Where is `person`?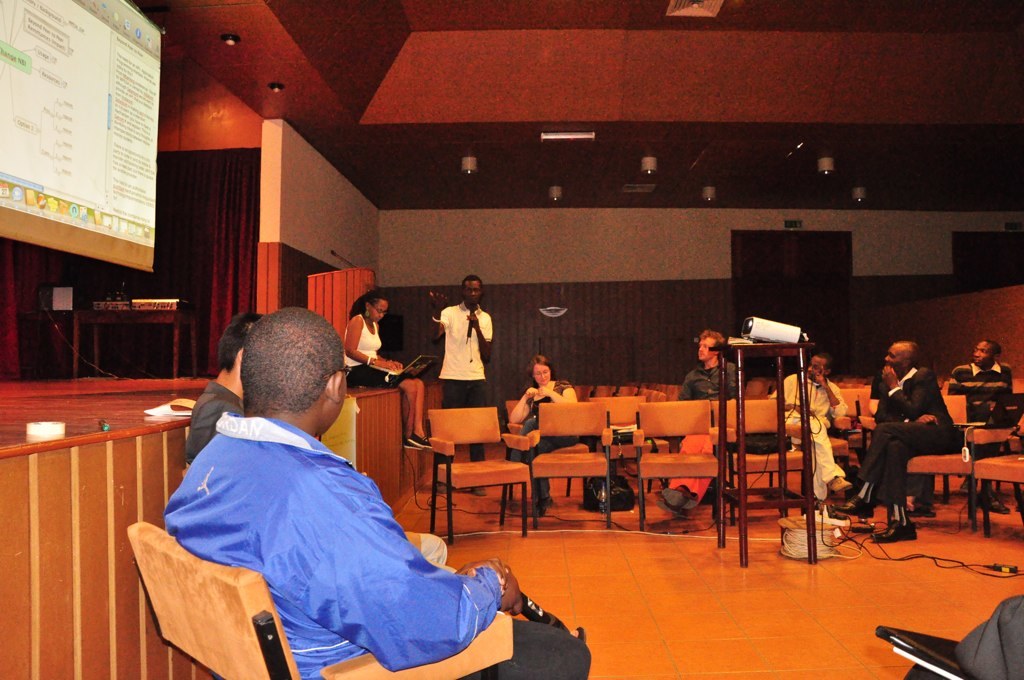
x1=505 y1=357 x2=586 y2=515.
